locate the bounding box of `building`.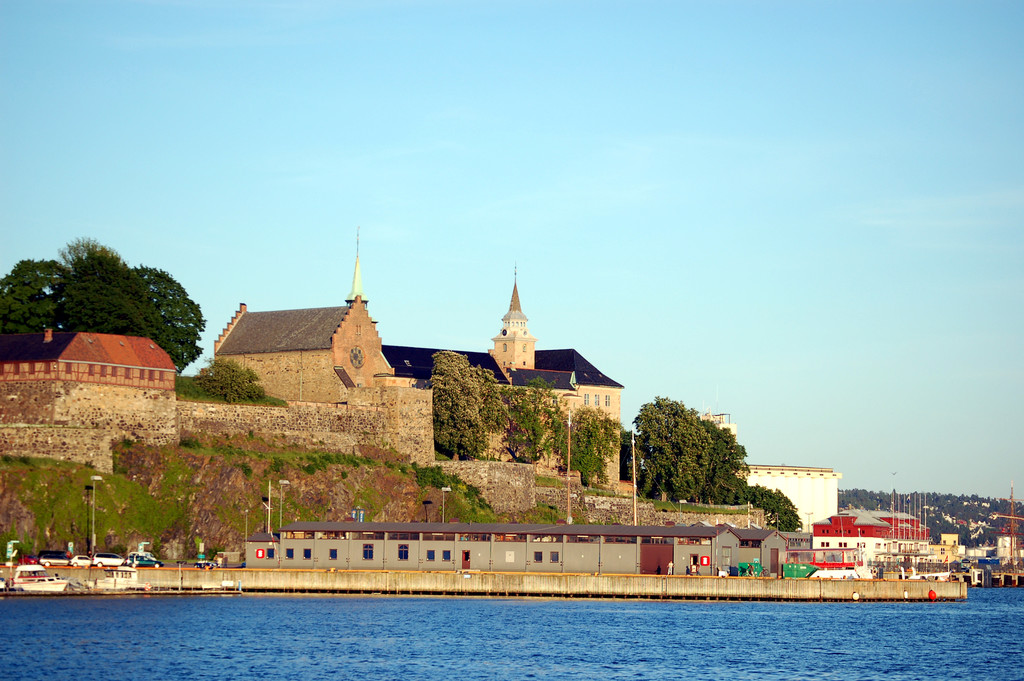
Bounding box: [left=808, top=502, right=927, bottom=568].
